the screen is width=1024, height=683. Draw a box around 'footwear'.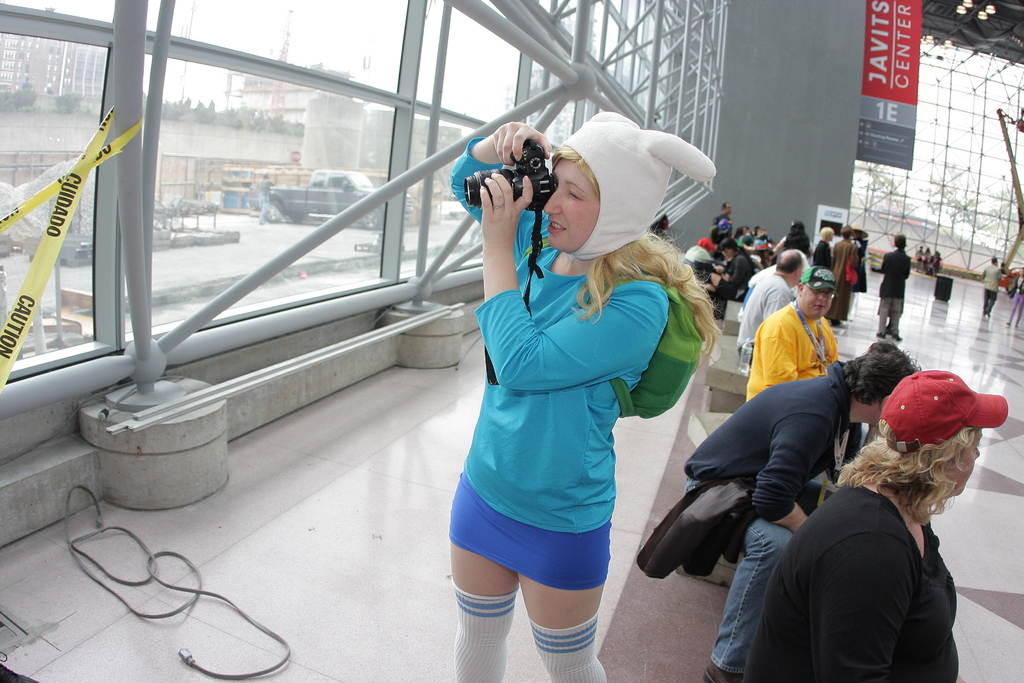
<region>890, 331, 906, 344</region>.
